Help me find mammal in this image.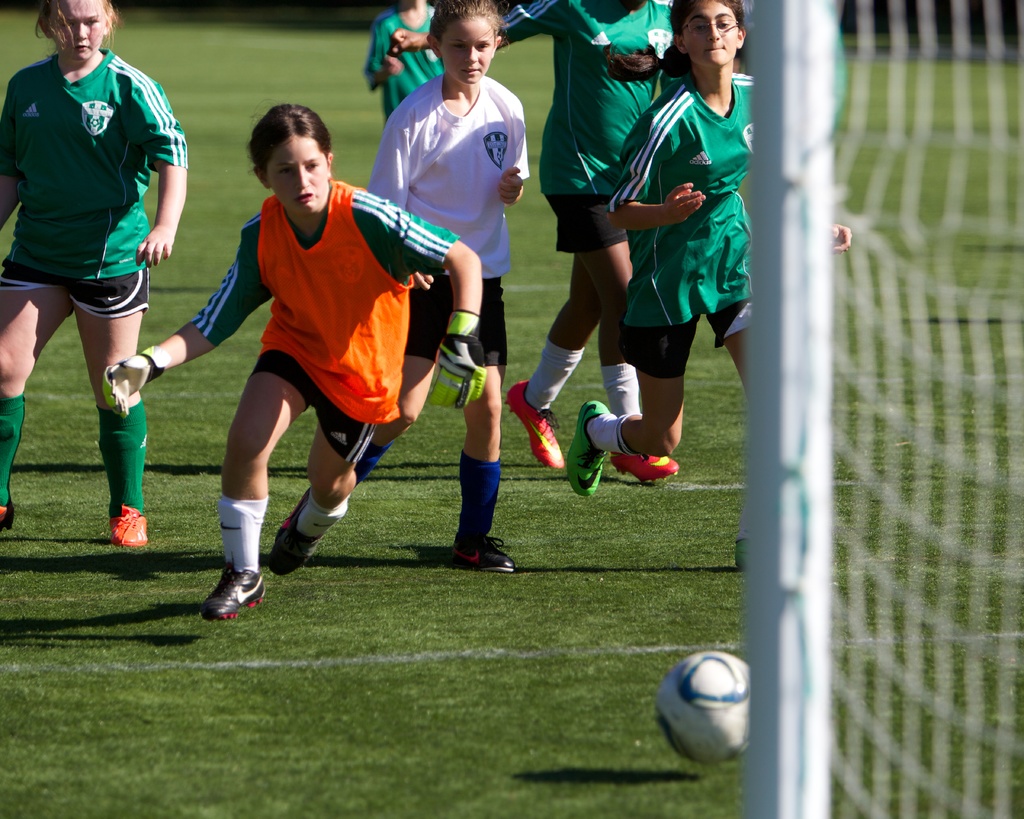
Found it: rect(561, 0, 849, 565).
